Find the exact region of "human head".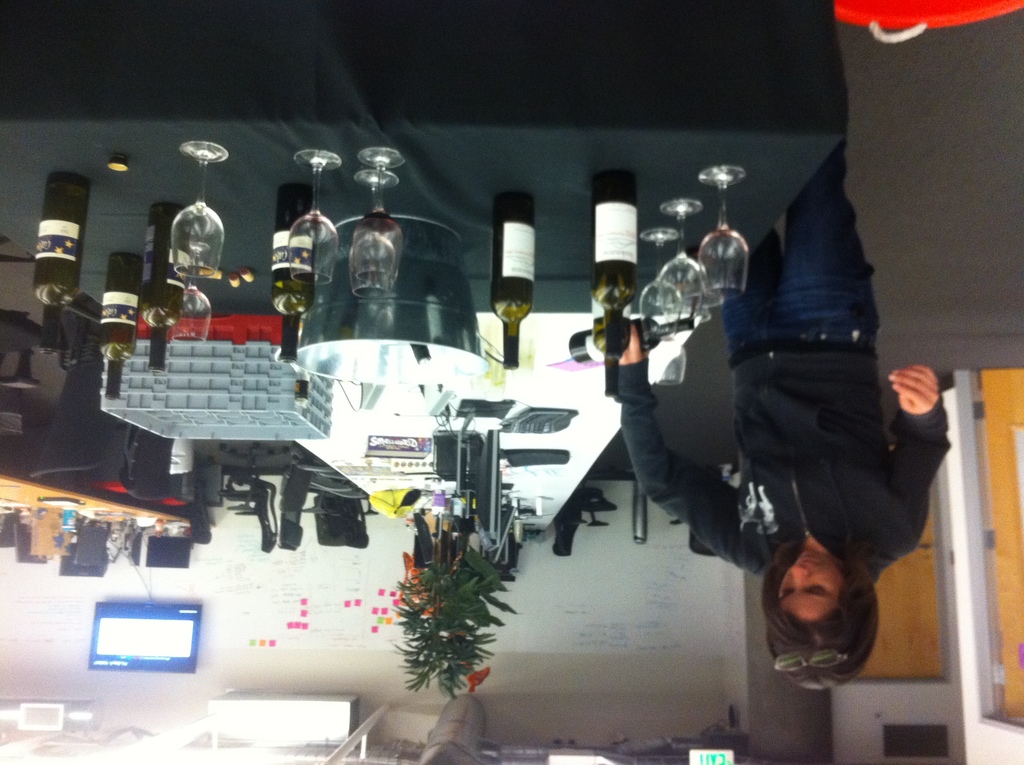
Exact region: {"x1": 756, "y1": 533, "x2": 885, "y2": 698}.
